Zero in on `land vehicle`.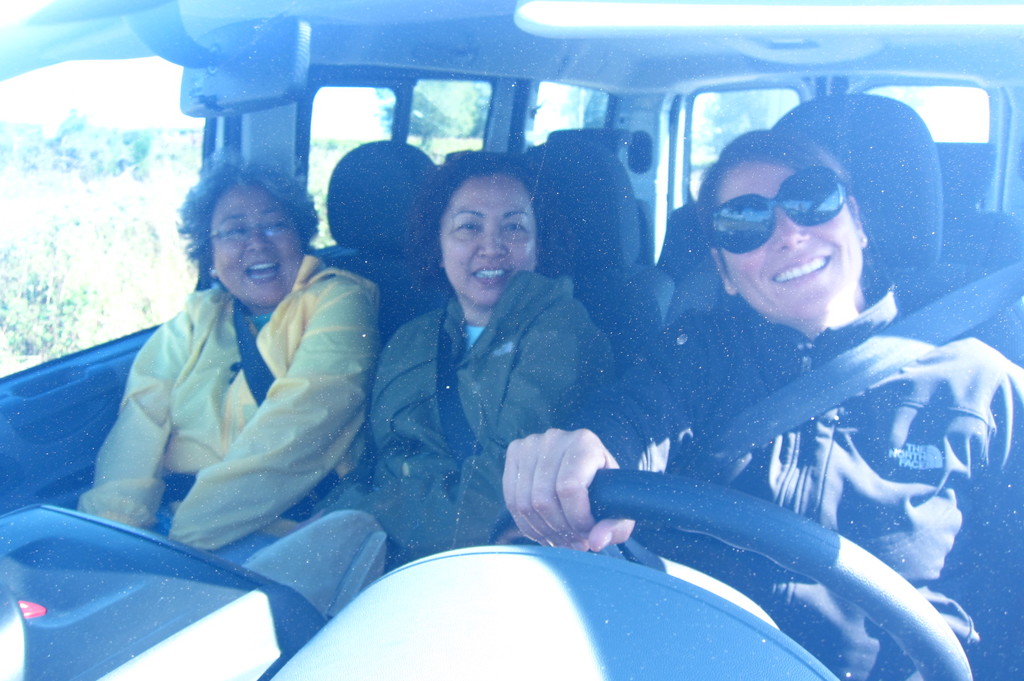
Zeroed in: [27, 51, 1023, 662].
